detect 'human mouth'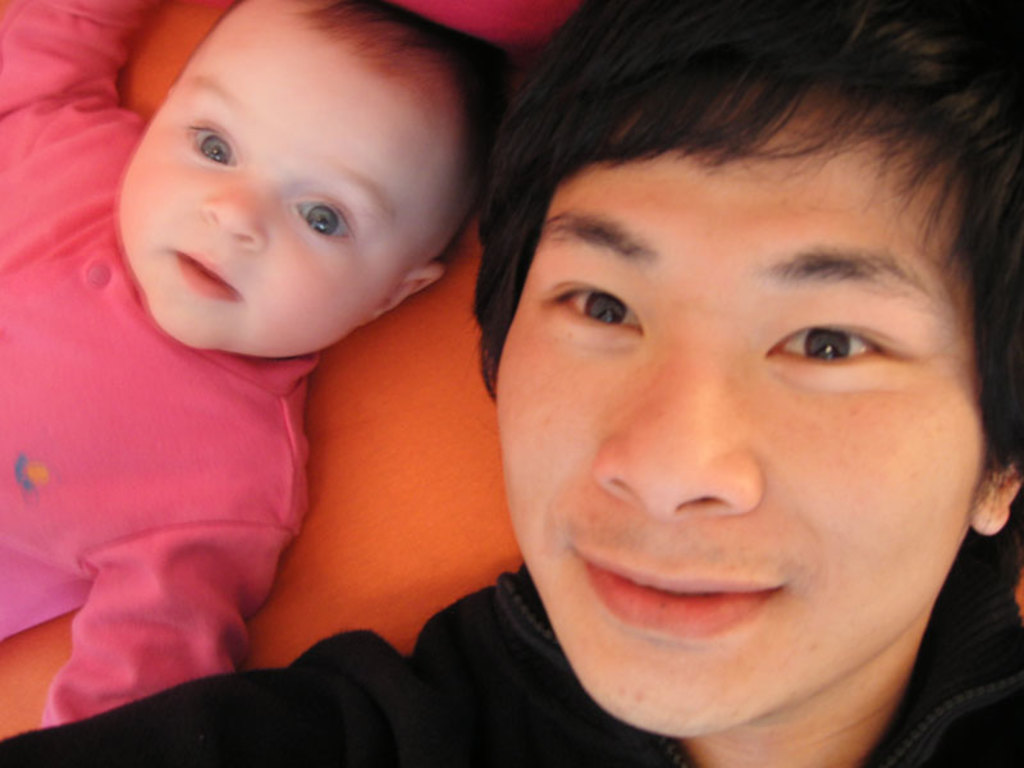
[175, 248, 242, 293]
